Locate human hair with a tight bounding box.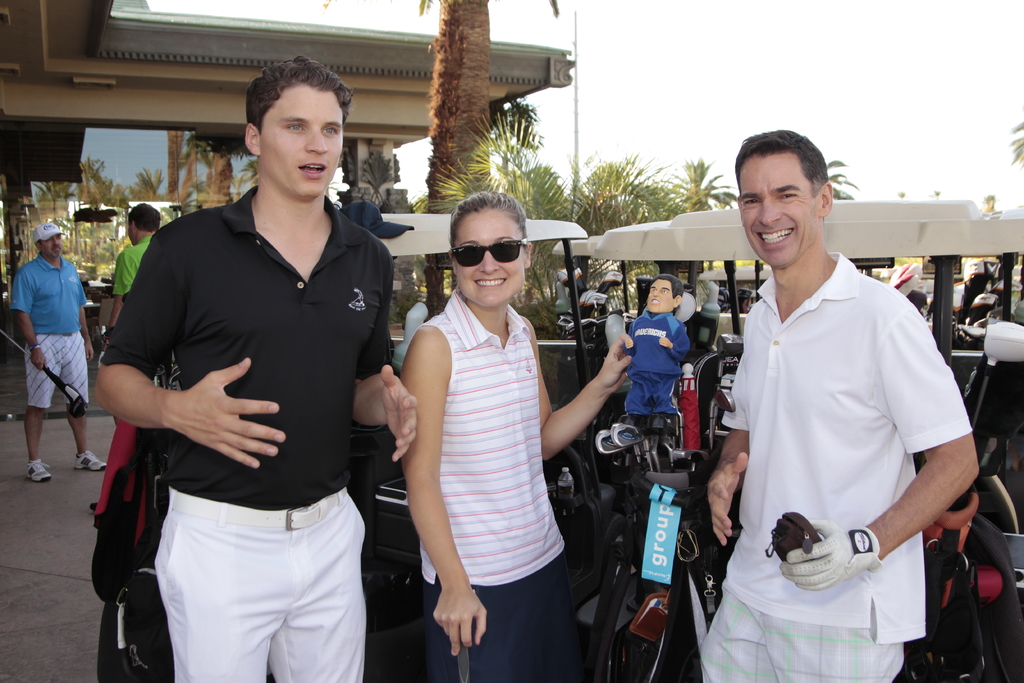
left=733, top=127, right=828, bottom=227.
